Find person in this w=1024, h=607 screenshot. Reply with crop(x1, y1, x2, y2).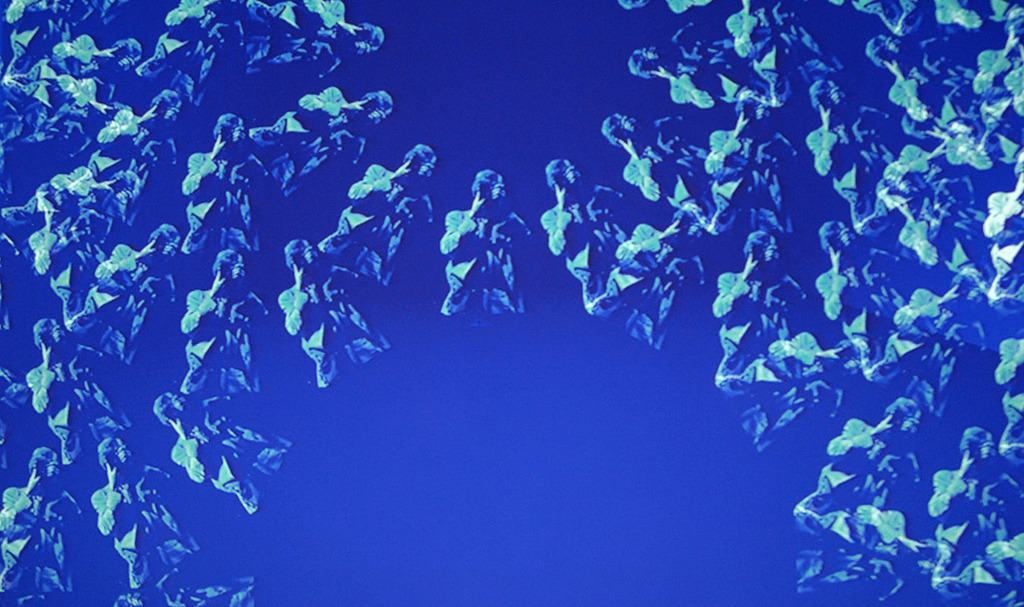
crop(625, 31, 783, 112).
